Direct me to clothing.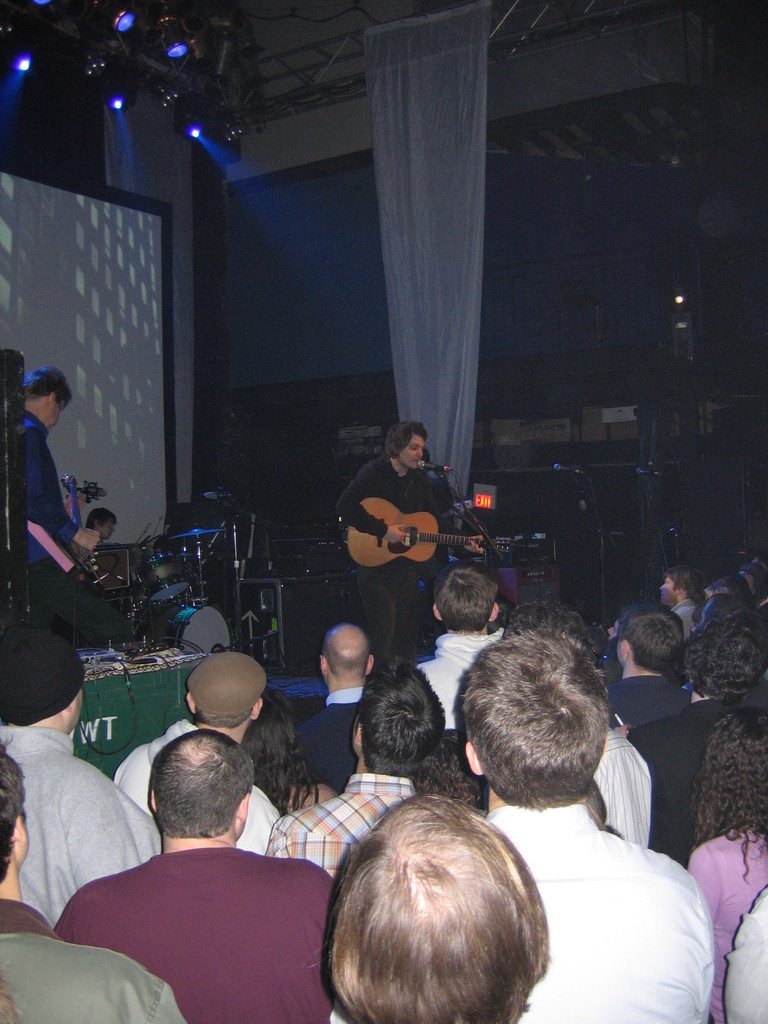
Direction: x1=76 y1=796 x2=336 y2=1009.
